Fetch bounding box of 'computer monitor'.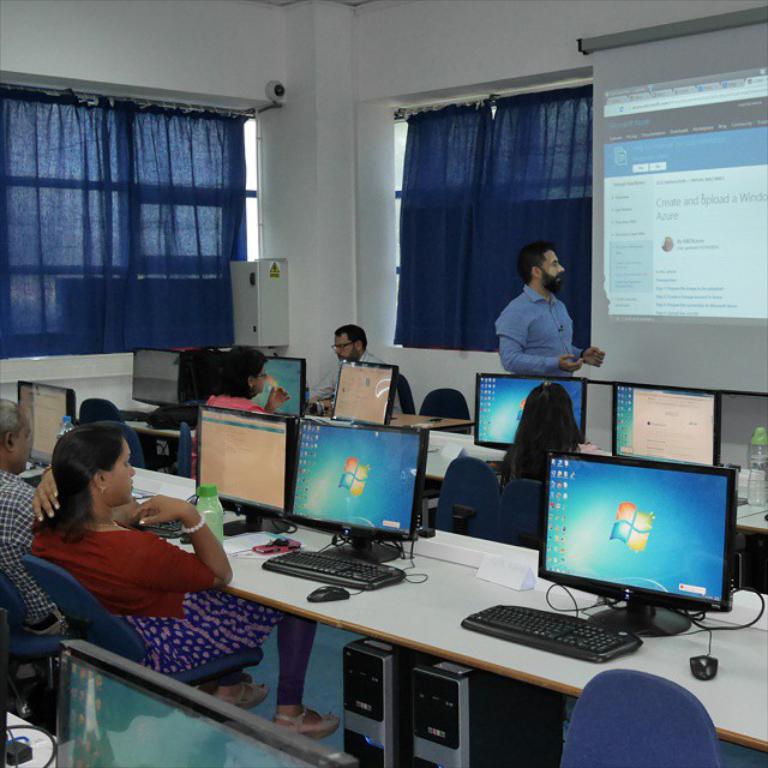
Bbox: [x1=252, y1=349, x2=311, y2=418].
